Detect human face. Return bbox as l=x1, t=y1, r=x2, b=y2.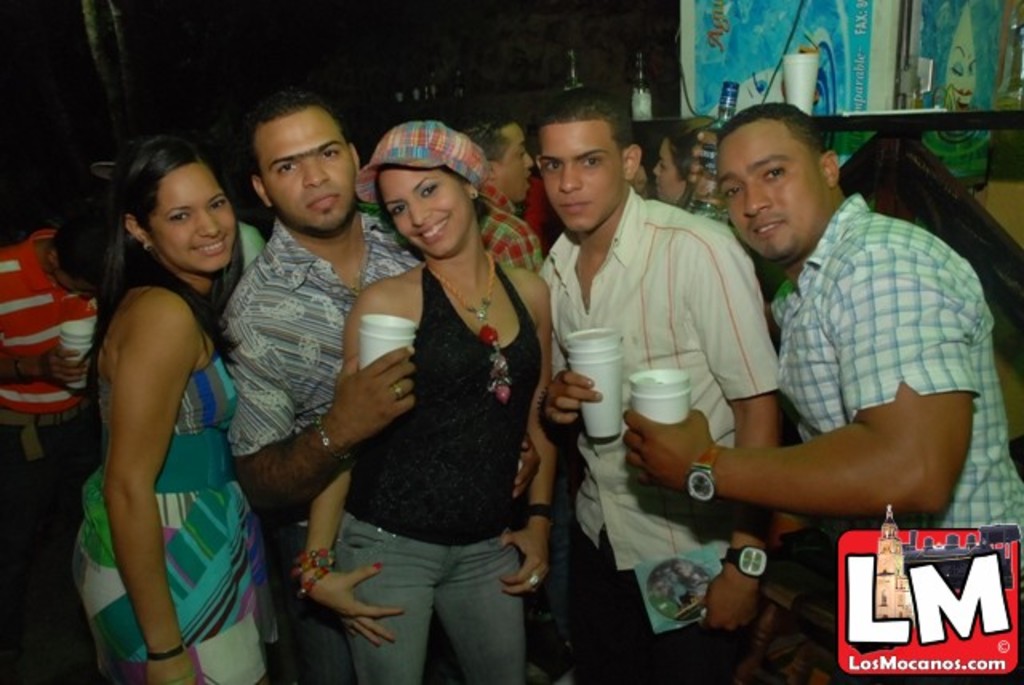
l=498, t=128, r=530, b=198.
